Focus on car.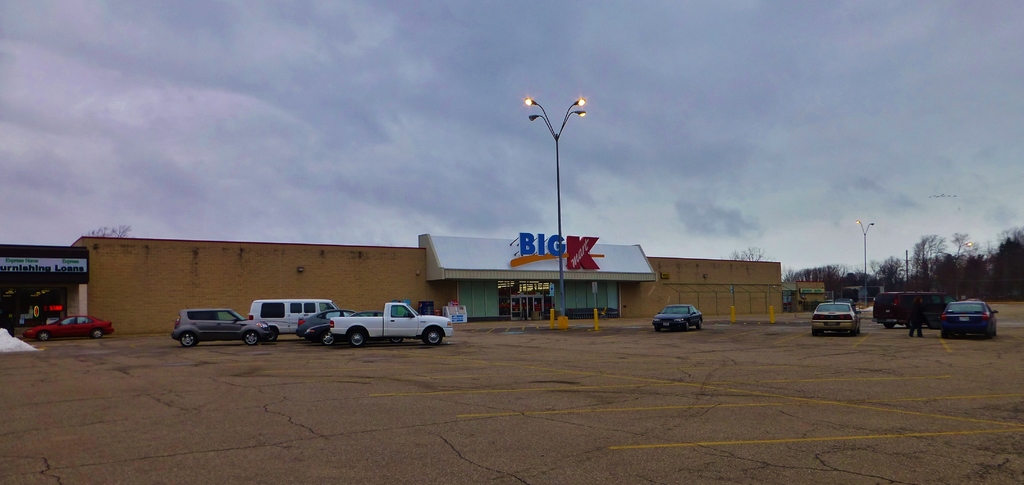
Focused at Rect(842, 300, 856, 310).
